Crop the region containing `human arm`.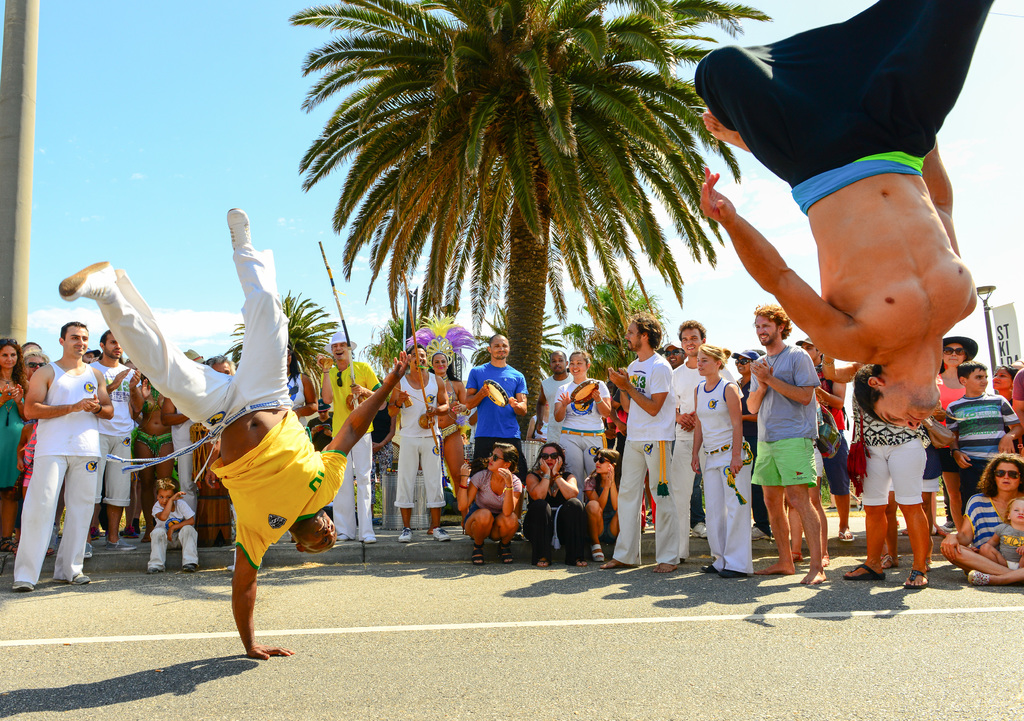
Crop region: [x1=526, y1=462, x2=555, y2=496].
